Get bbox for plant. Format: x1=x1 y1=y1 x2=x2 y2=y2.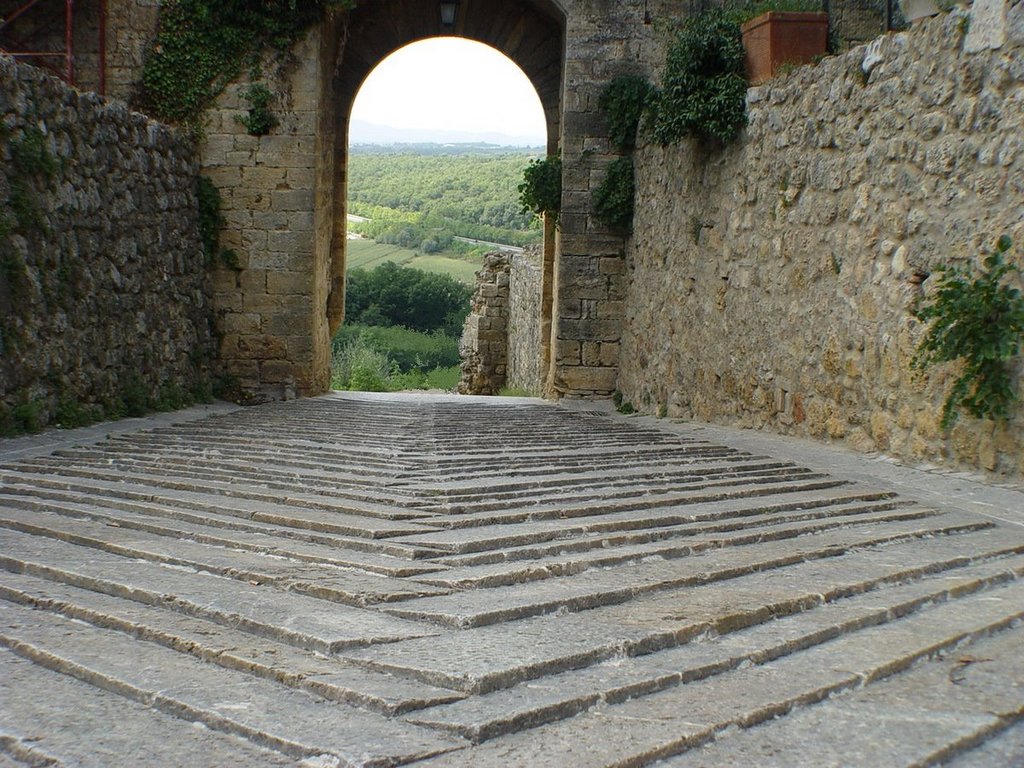
x1=13 y1=122 x2=55 y2=173.
